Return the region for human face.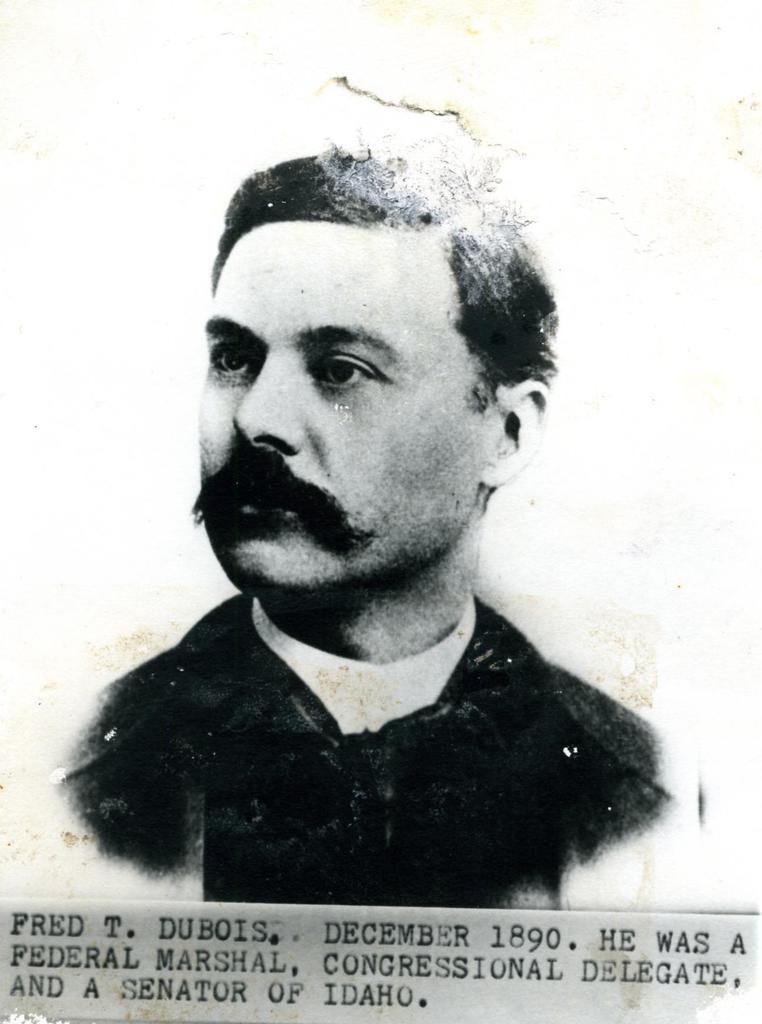
bbox=[194, 230, 491, 596].
